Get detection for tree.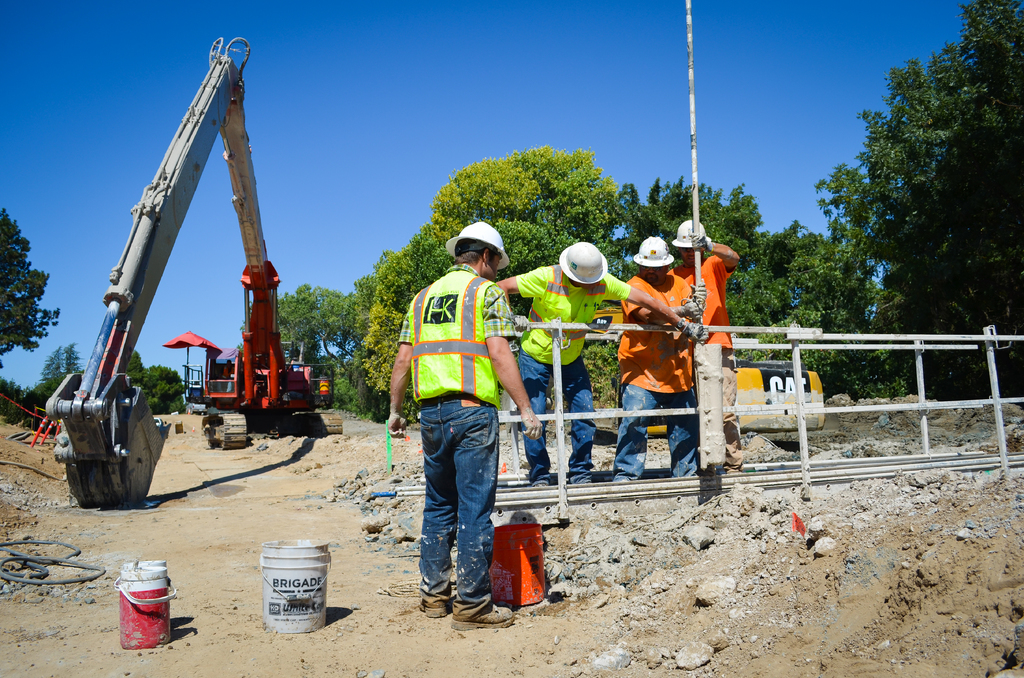
Detection: detection(18, 341, 92, 405).
